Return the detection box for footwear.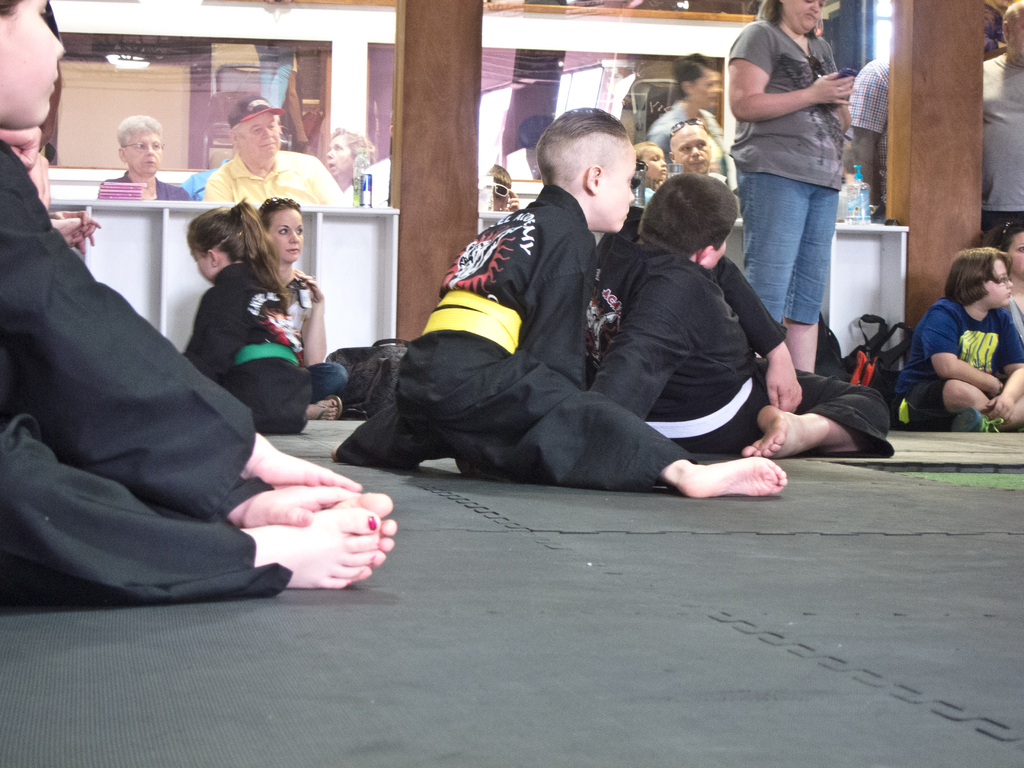
(x1=316, y1=394, x2=341, y2=419).
